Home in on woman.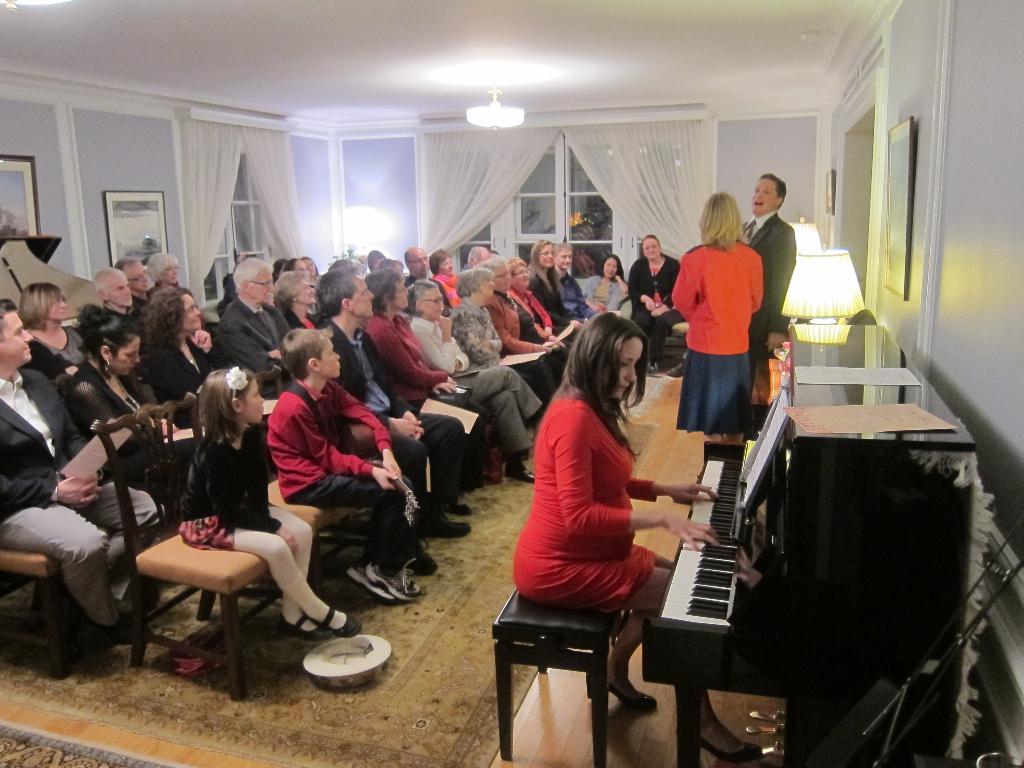
Homed in at pyautogui.locateOnScreen(147, 287, 236, 420).
